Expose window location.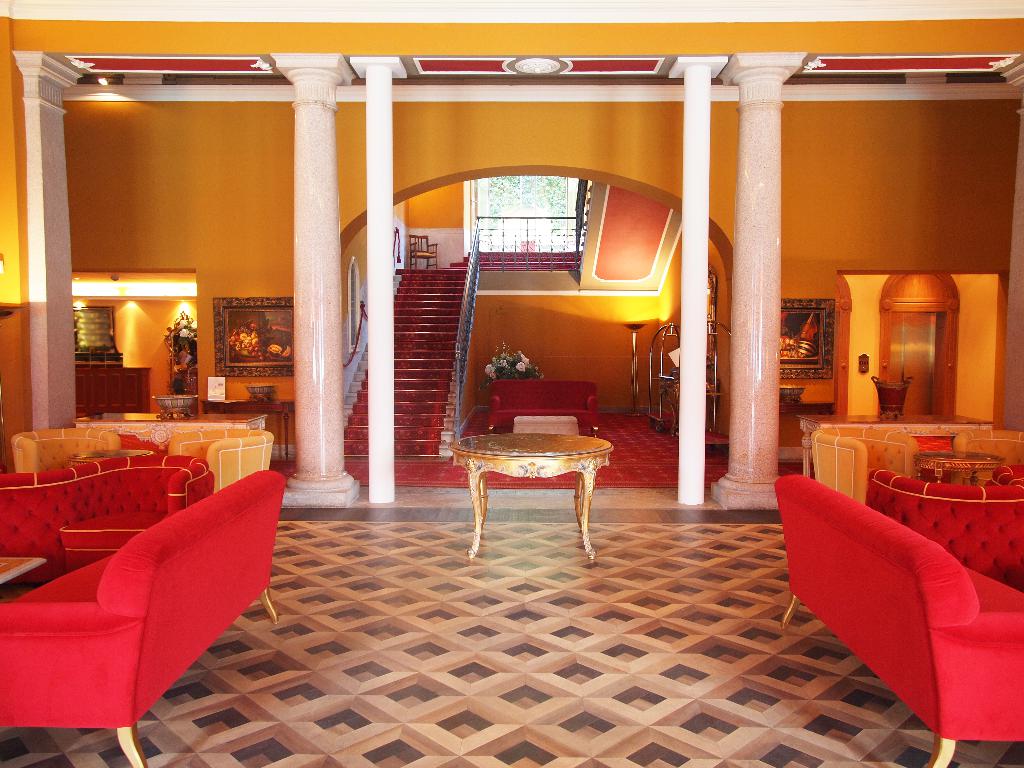
Exposed at bbox(473, 165, 579, 253).
